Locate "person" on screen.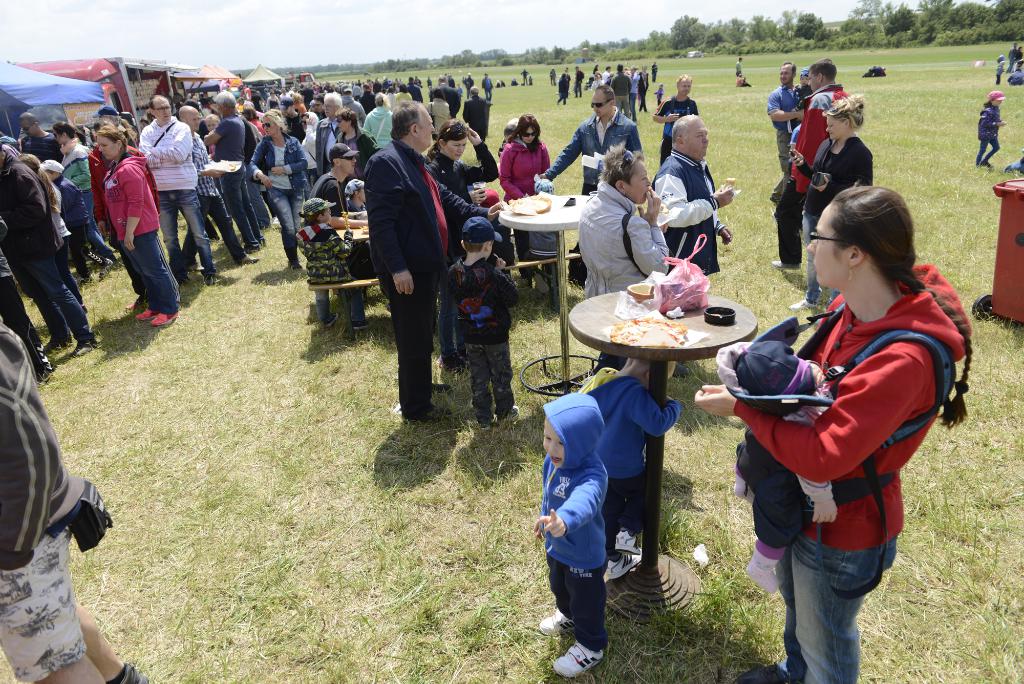
On screen at (x1=99, y1=110, x2=170, y2=340).
